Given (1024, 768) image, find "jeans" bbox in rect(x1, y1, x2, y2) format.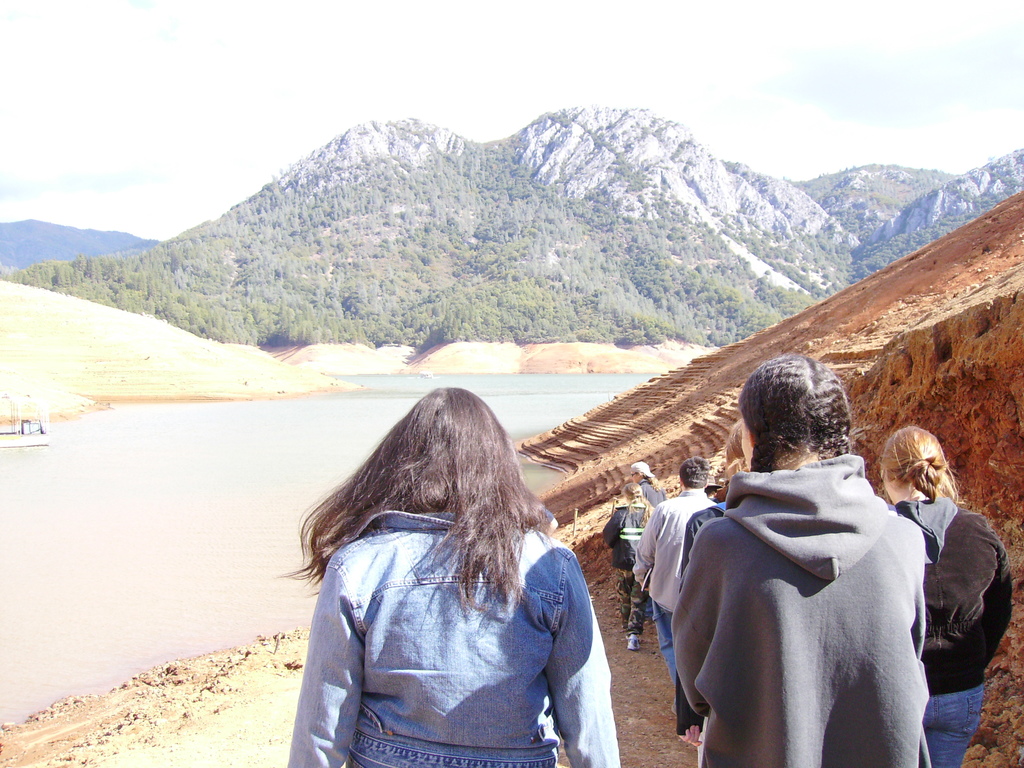
rect(652, 600, 674, 684).
